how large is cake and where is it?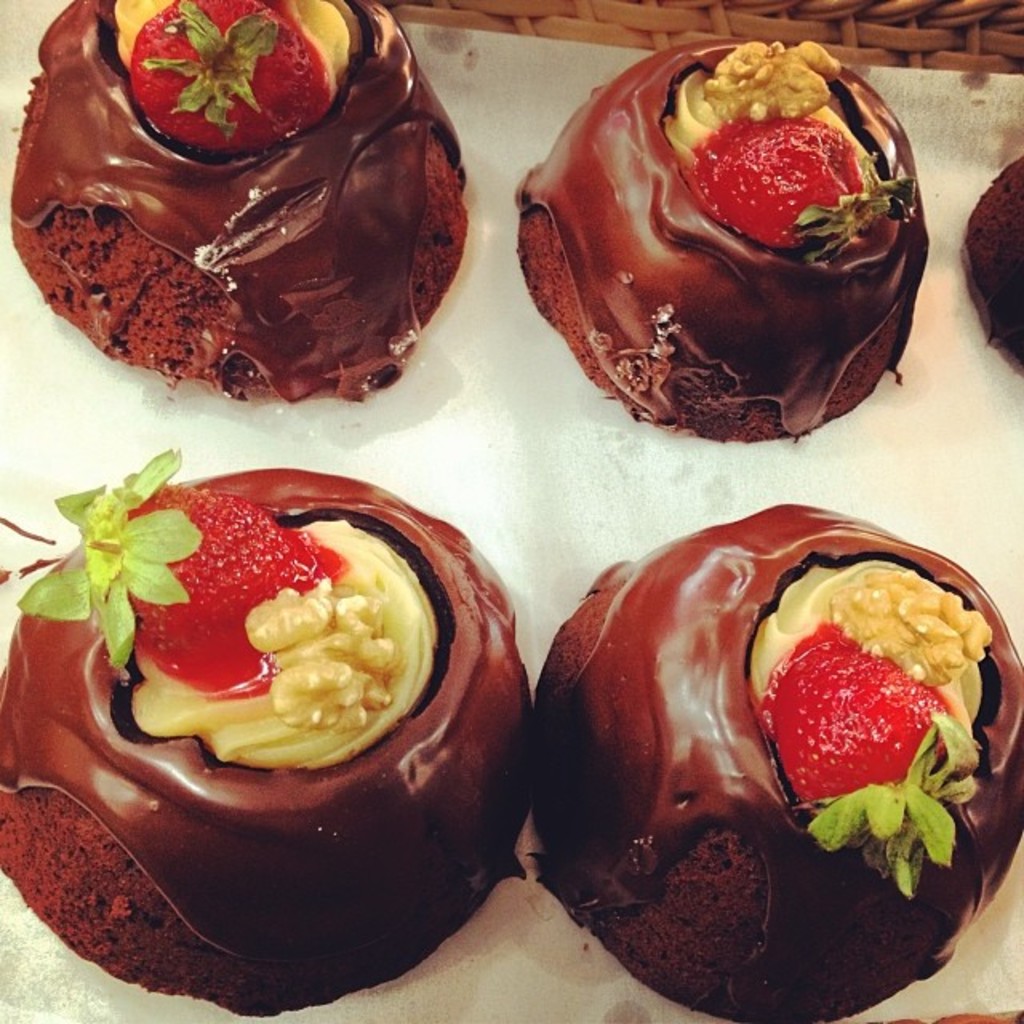
Bounding box: BBox(509, 37, 931, 442).
